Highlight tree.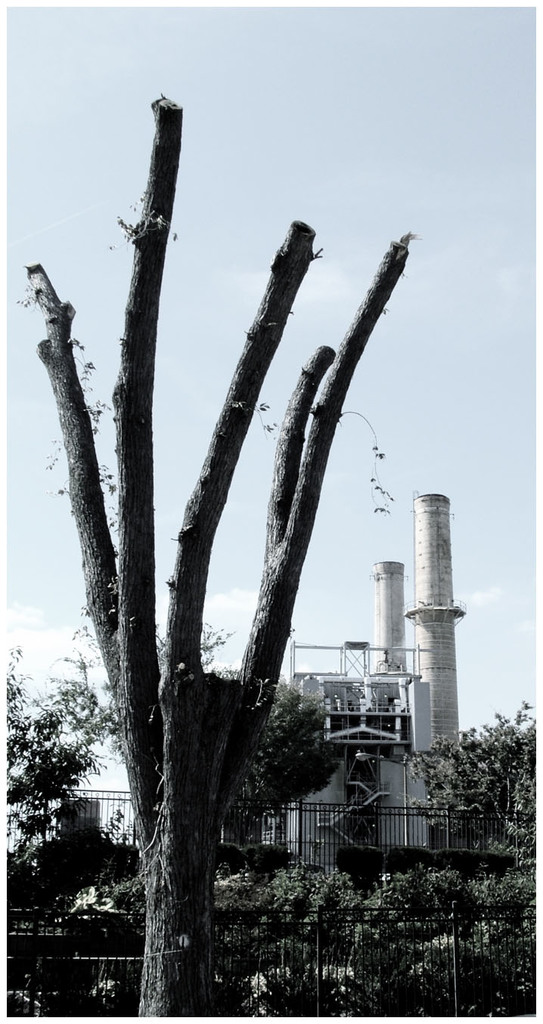
Highlighted region: [x1=5, y1=650, x2=116, y2=915].
